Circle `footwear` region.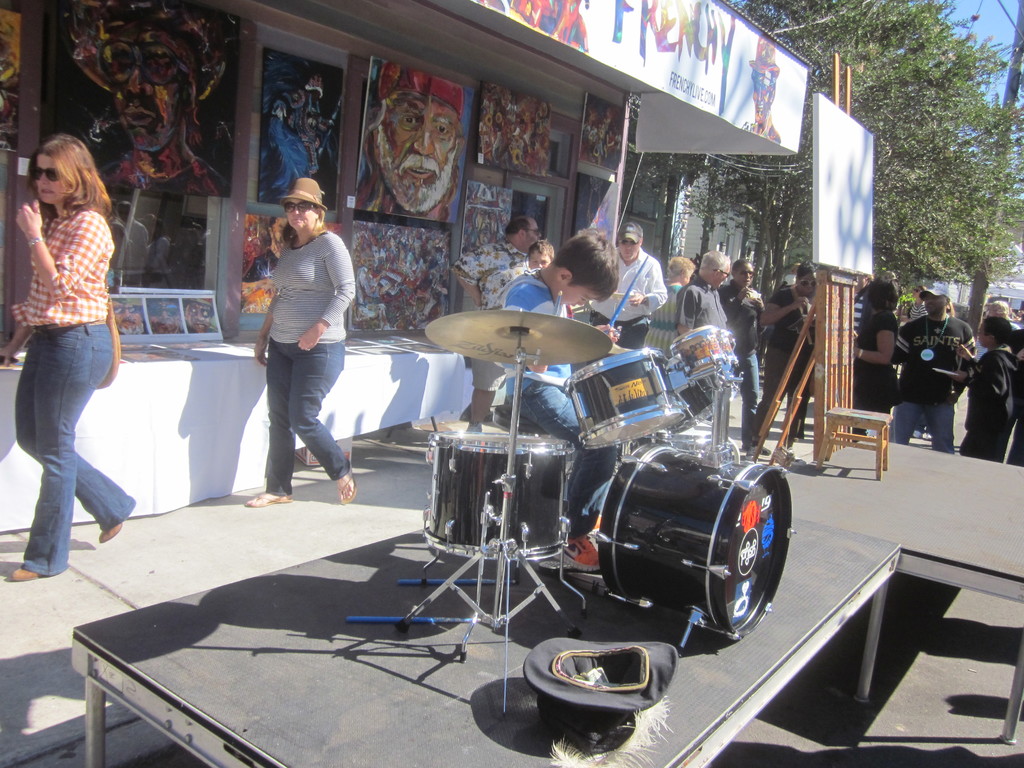
Region: [96, 503, 134, 543].
